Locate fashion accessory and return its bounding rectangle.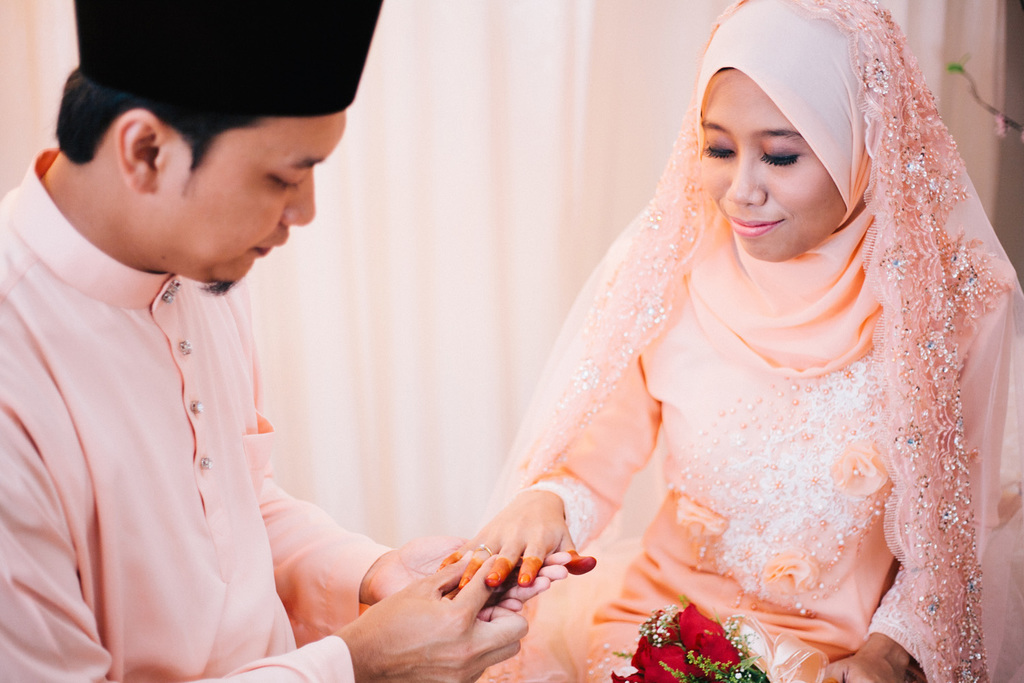
<region>477, 544, 493, 560</region>.
